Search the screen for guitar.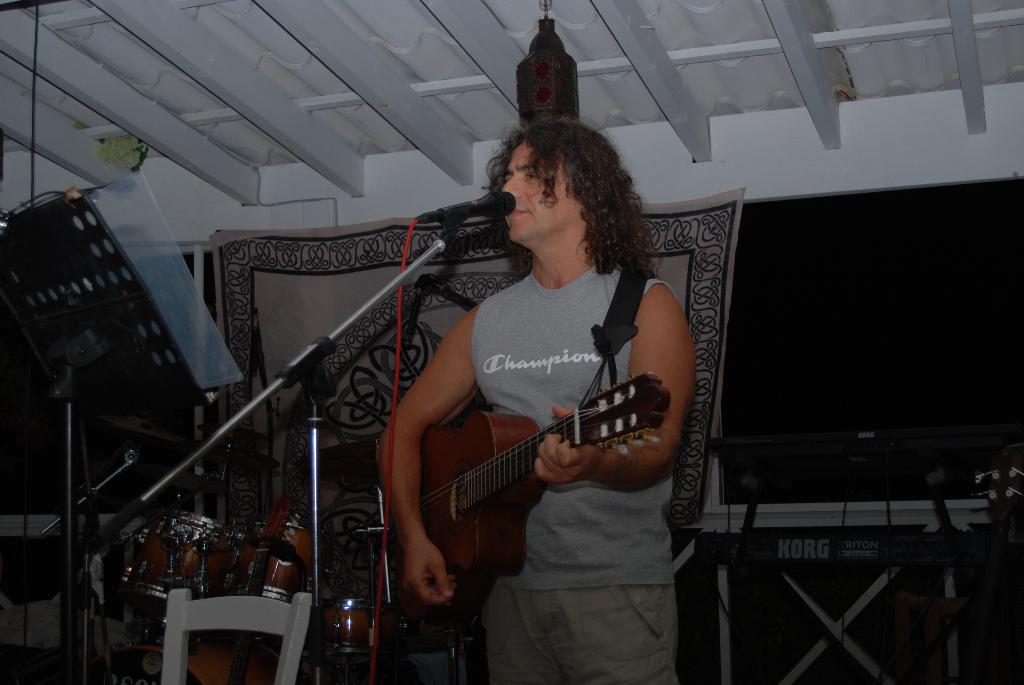
Found at rect(388, 371, 672, 647).
